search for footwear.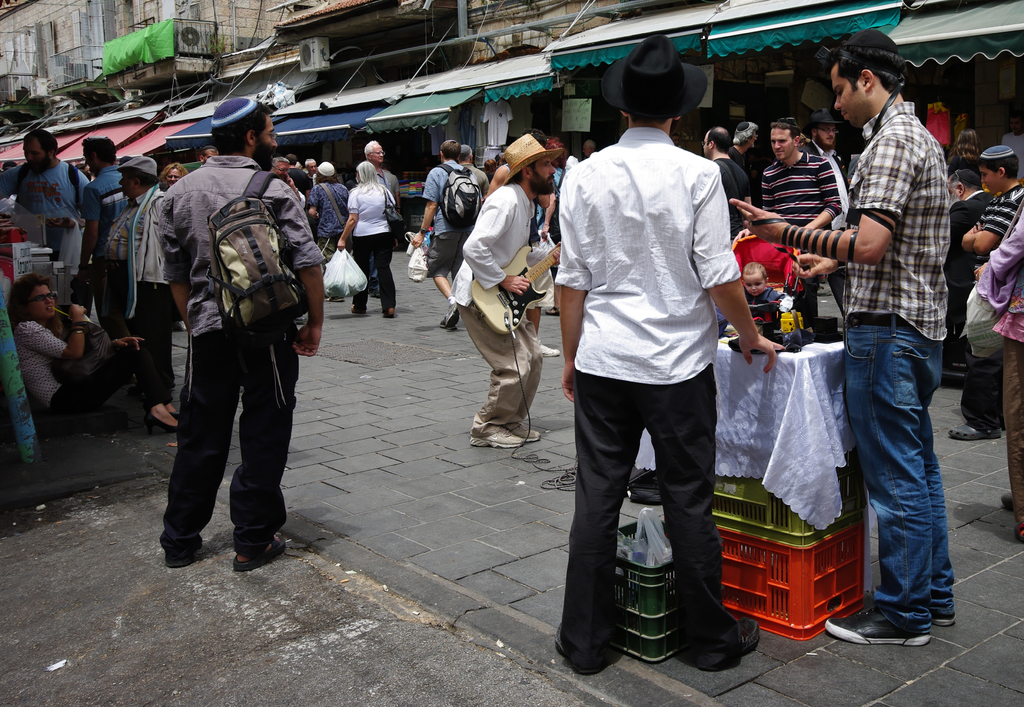
Found at locate(444, 298, 456, 328).
